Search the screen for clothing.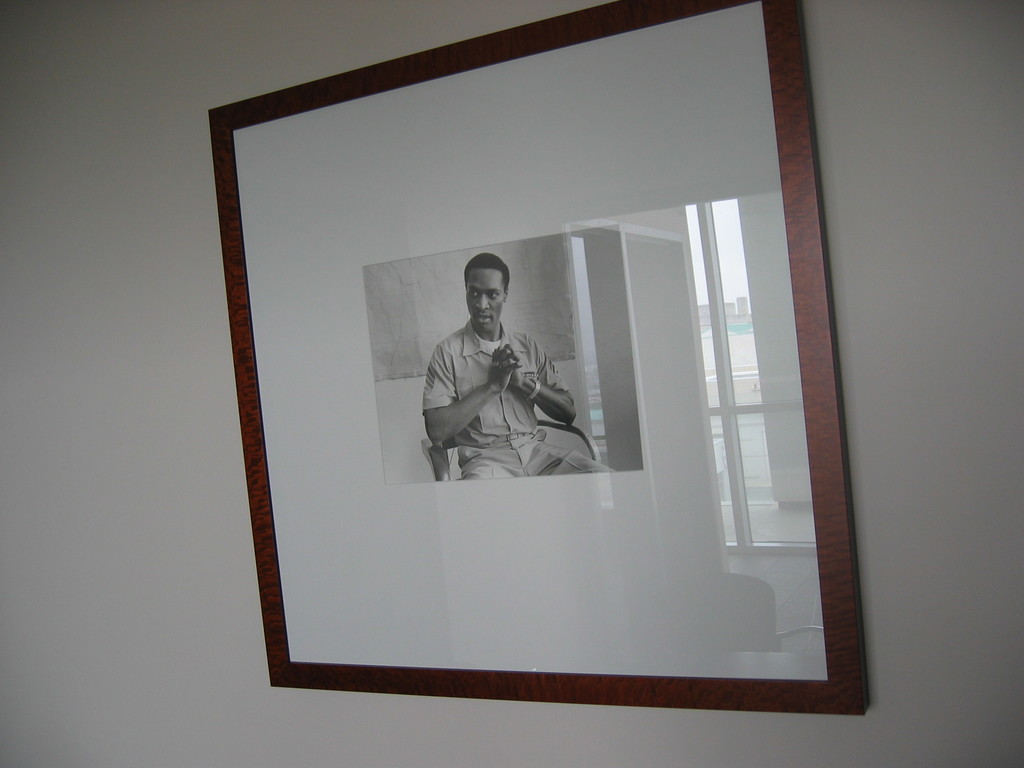
Found at {"x1": 414, "y1": 312, "x2": 619, "y2": 489}.
